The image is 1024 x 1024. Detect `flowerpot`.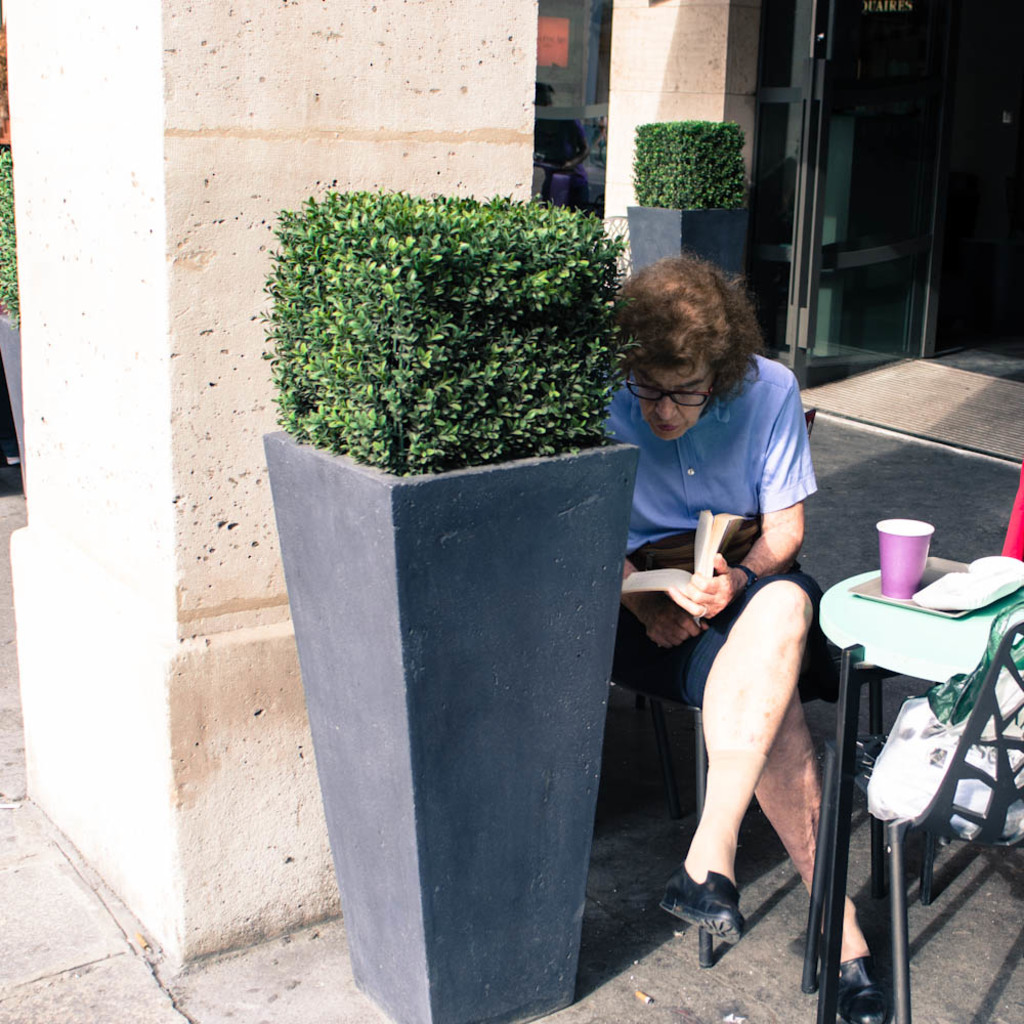
Detection: bbox=(259, 426, 641, 1023).
